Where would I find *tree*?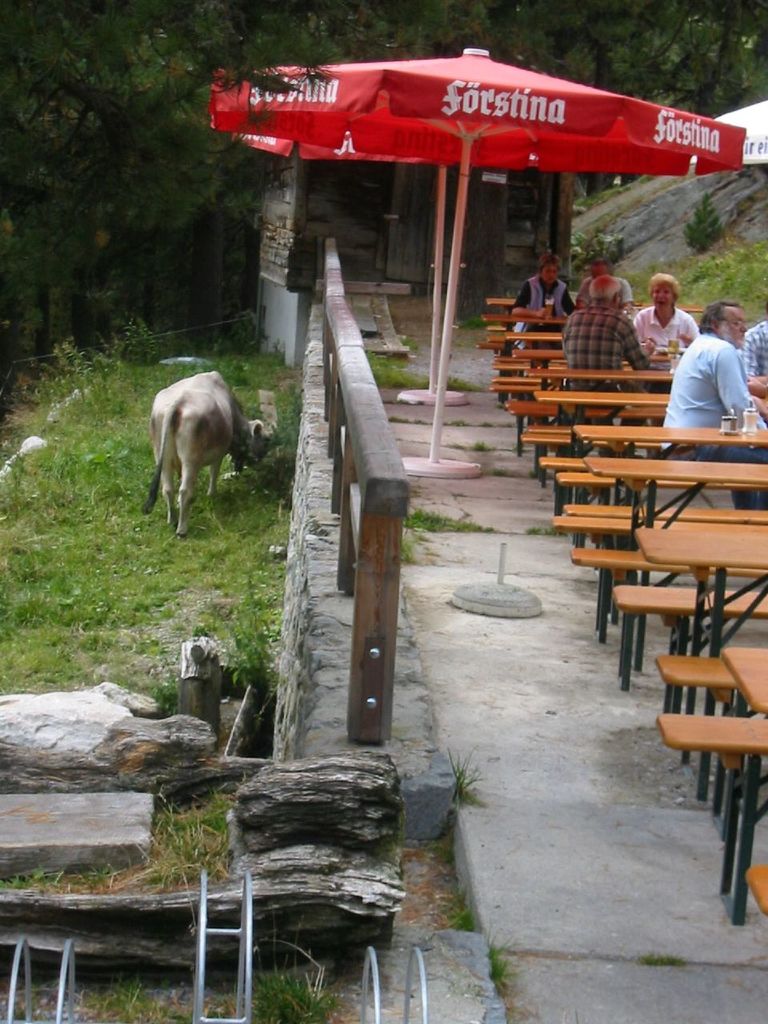
At bbox(0, 4, 240, 333).
